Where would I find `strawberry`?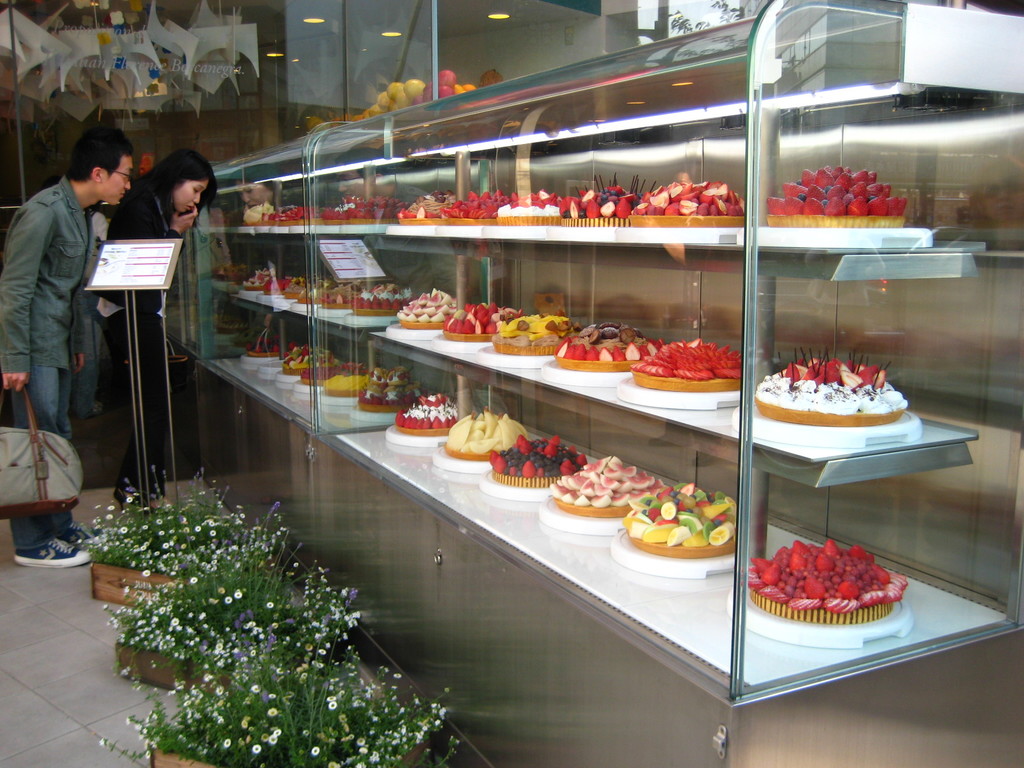
At {"left": 822, "top": 540, "right": 842, "bottom": 559}.
